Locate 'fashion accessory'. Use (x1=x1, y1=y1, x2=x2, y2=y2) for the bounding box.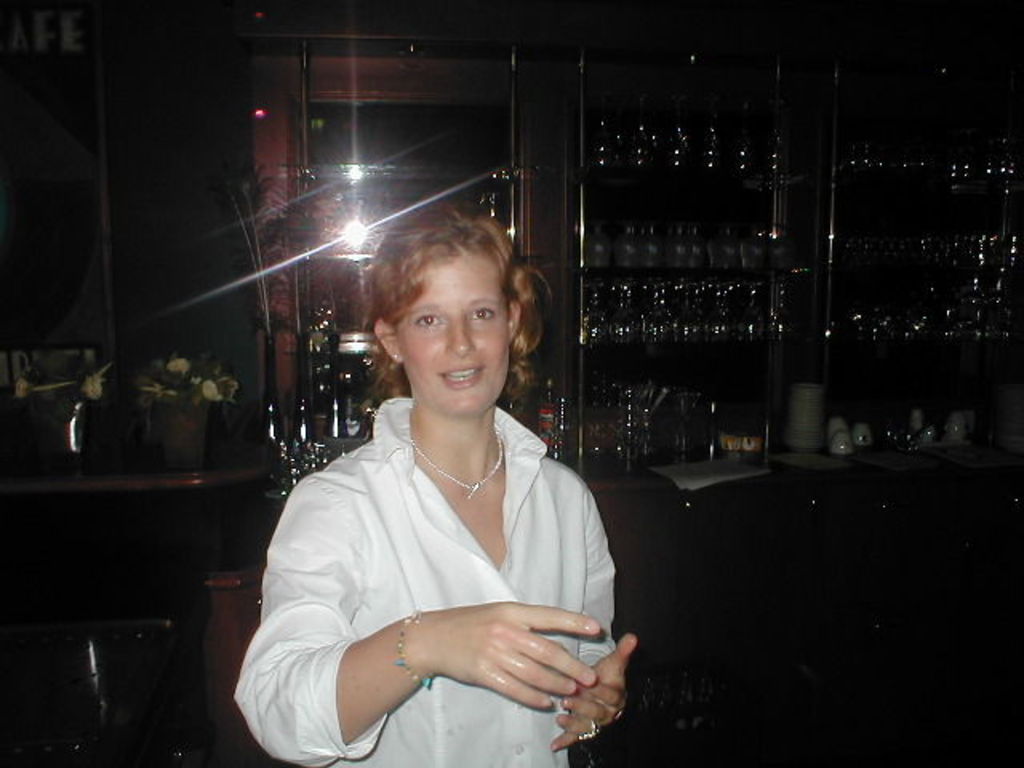
(x1=576, y1=723, x2=598, y2=742).
